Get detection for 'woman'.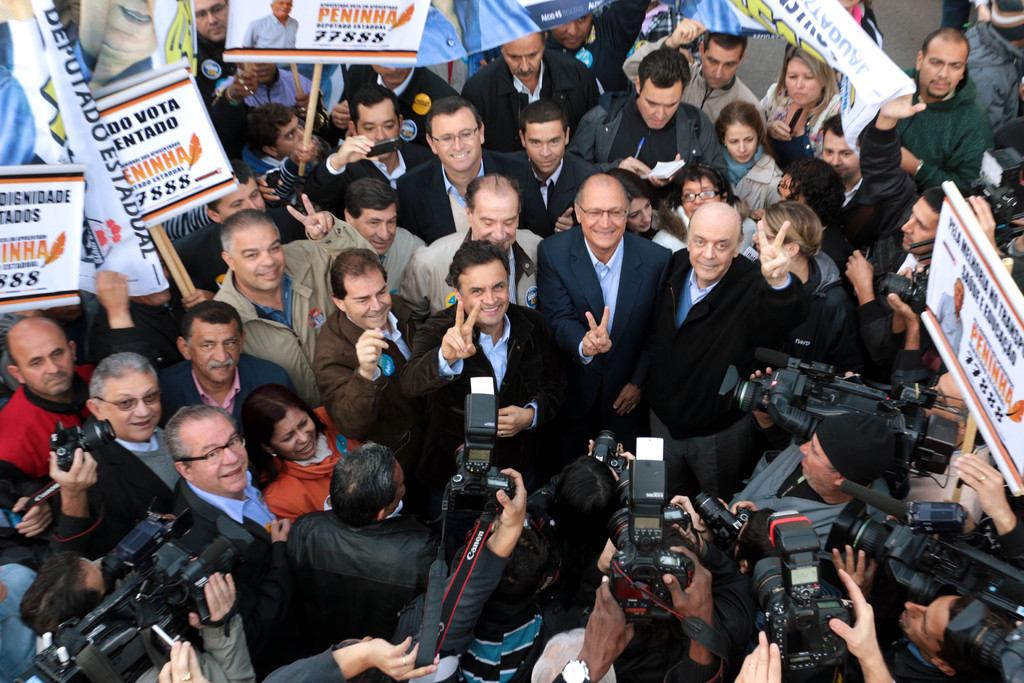
Detection: detection(712, 105, 797, 206).
